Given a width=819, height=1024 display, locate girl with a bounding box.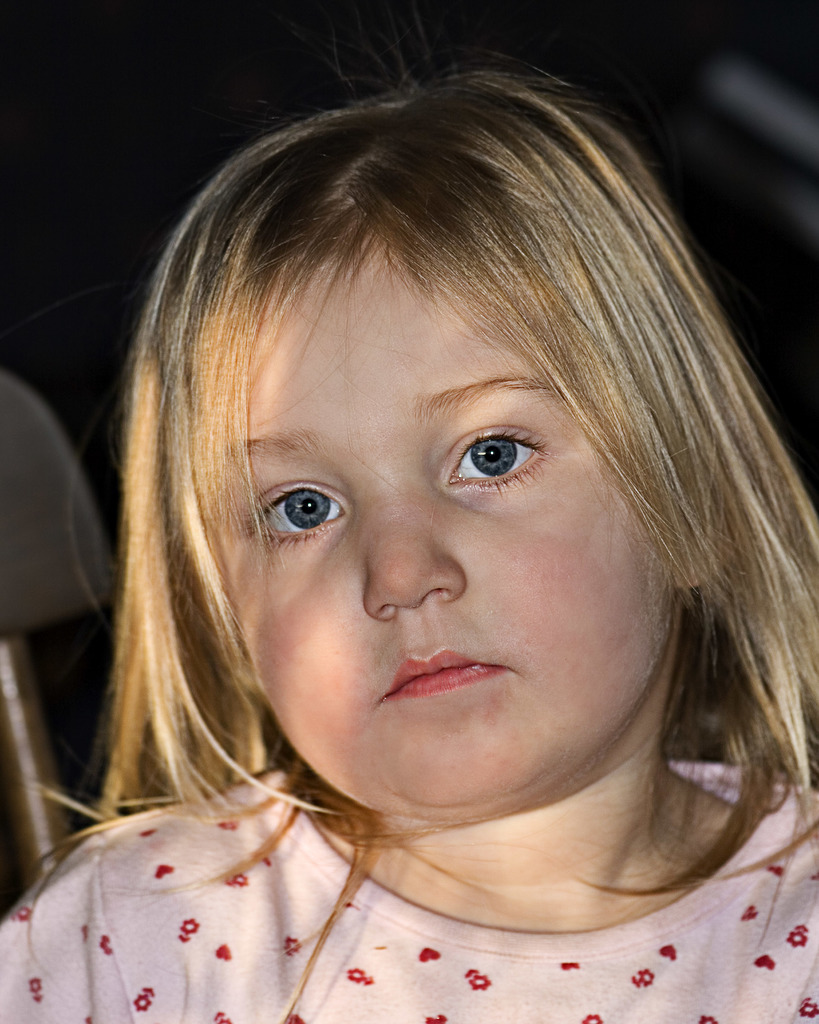
Located: BBox(0, 77, 818, 1023).
